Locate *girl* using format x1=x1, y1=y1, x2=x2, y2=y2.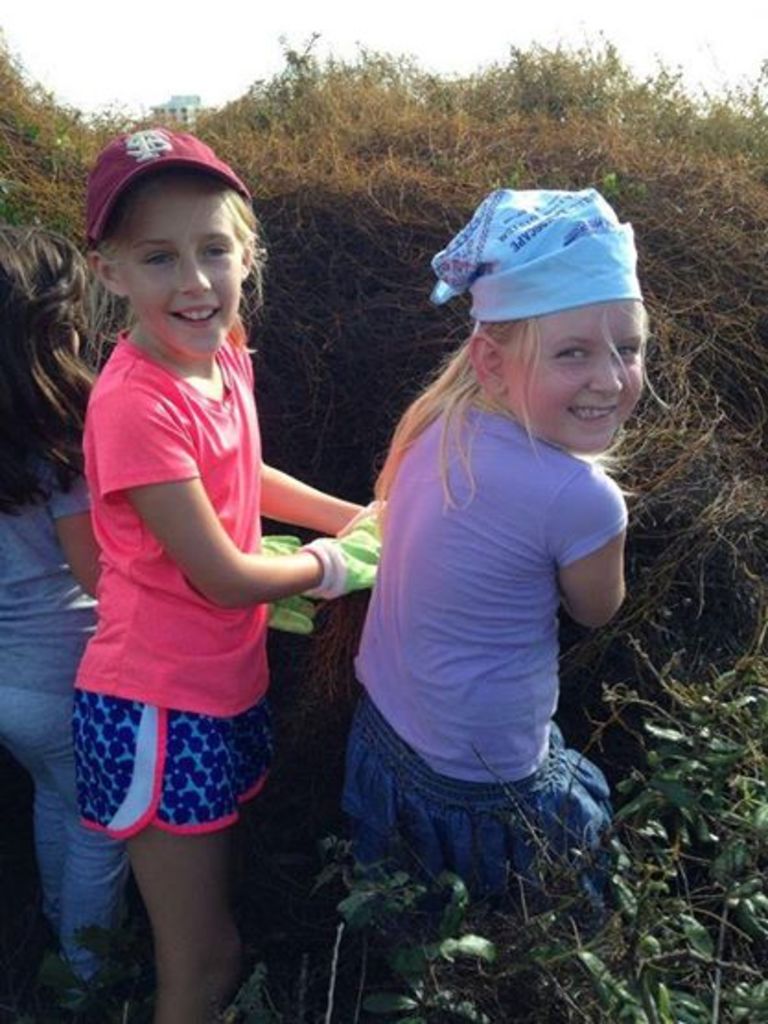
x1=306, y1=184, x2=672, y2=912.
